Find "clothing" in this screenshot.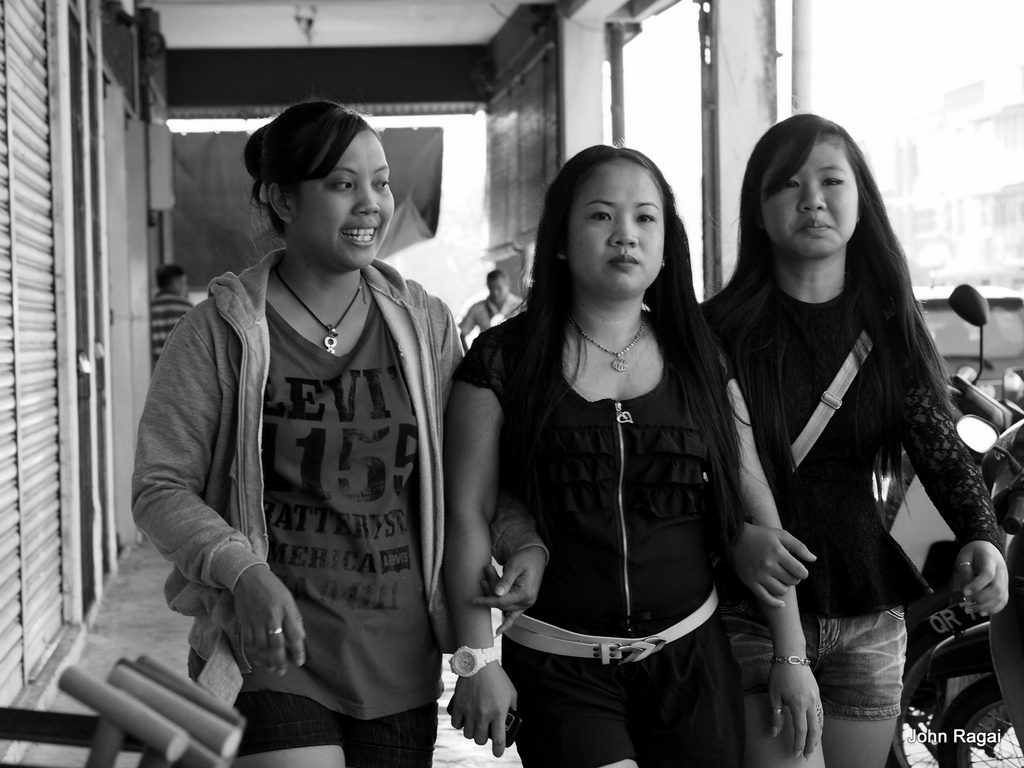
The bounding box for "clothing" is locate(506, 642, 764, 767).
